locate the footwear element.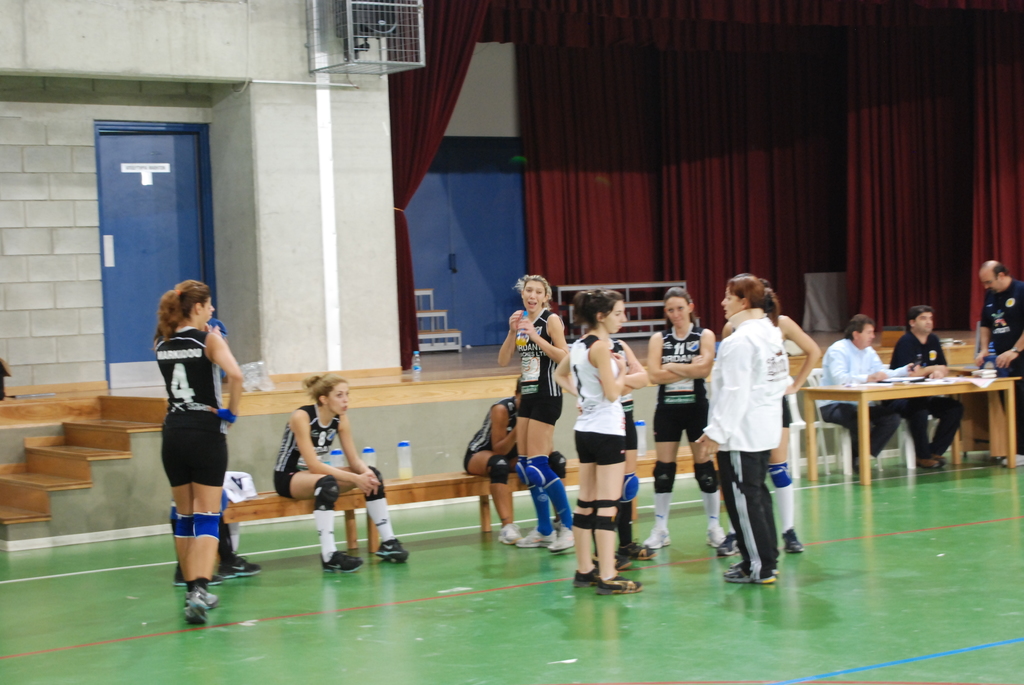
Element bbox: 1000 450 1023 467.
